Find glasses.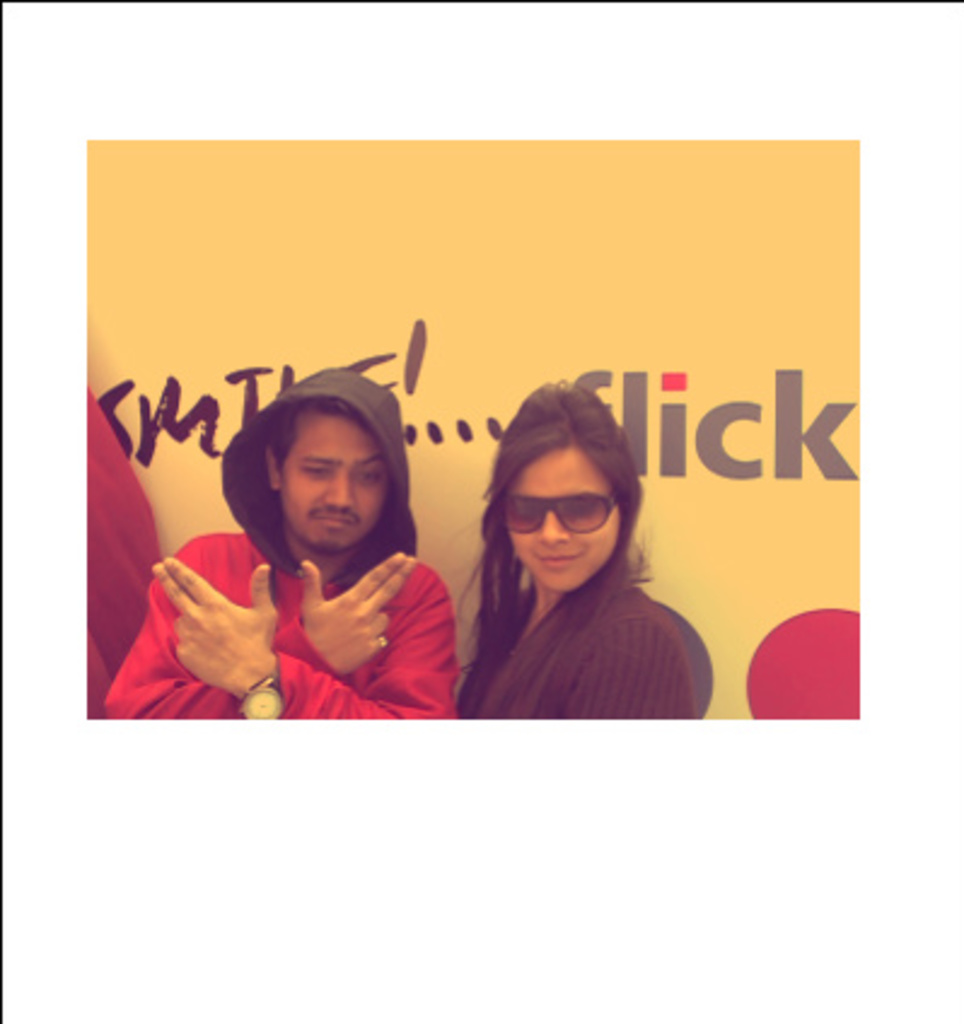
[left=498, top=488, right=621, bottom=539].
